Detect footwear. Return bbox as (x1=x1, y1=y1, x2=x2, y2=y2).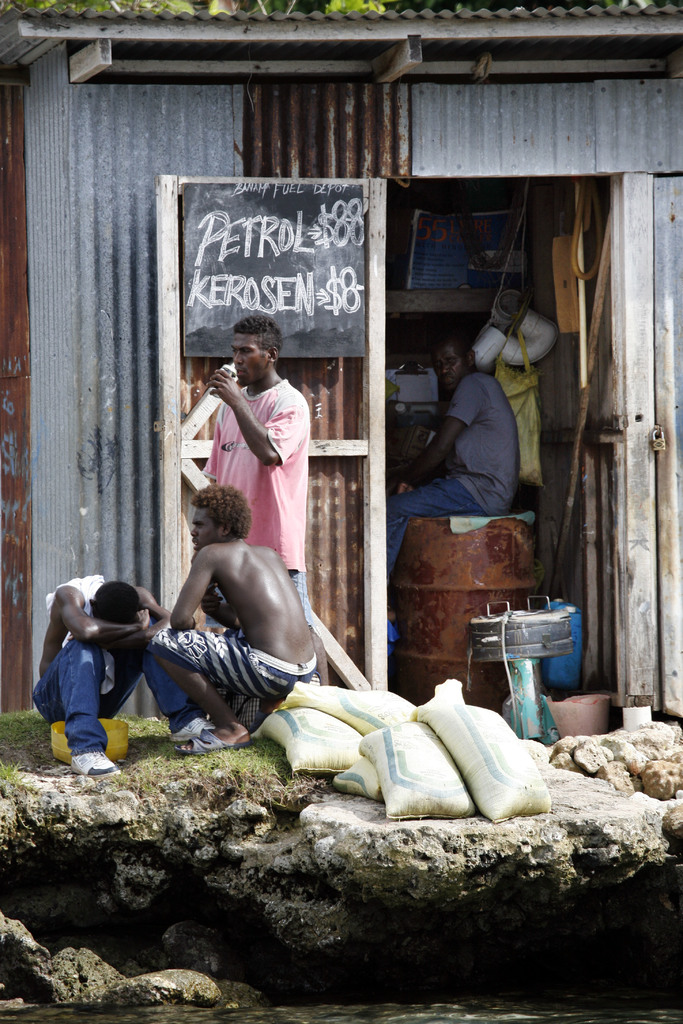
(x1=76, y1=743, x2=117, y2=781).
